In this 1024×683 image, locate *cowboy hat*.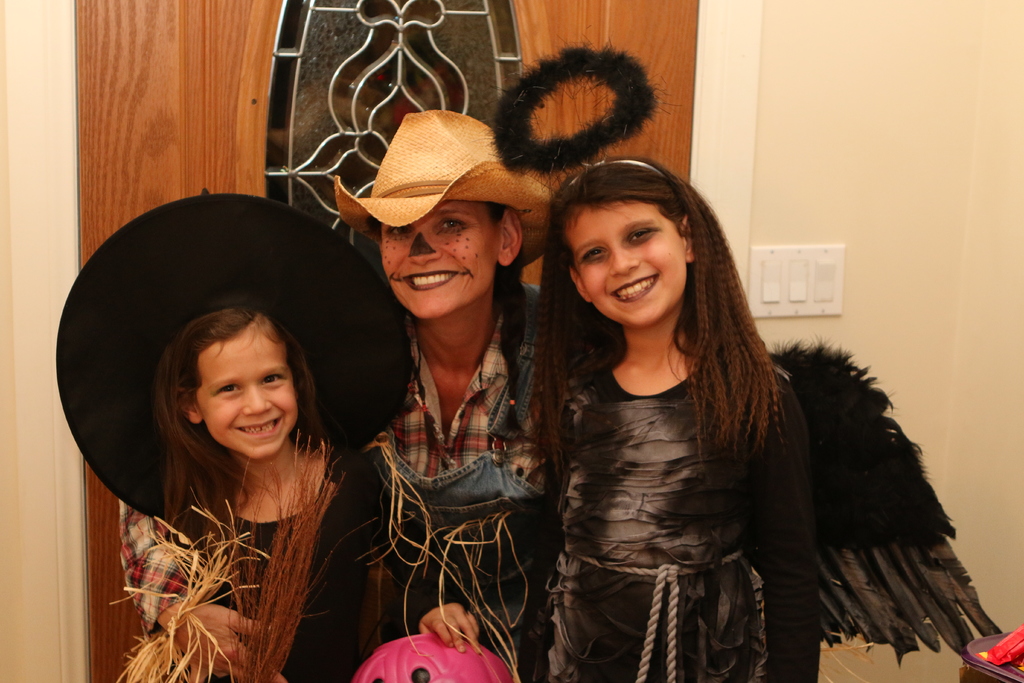
Bounding box: x1=347, y1=108, x2=545, y2=267.
